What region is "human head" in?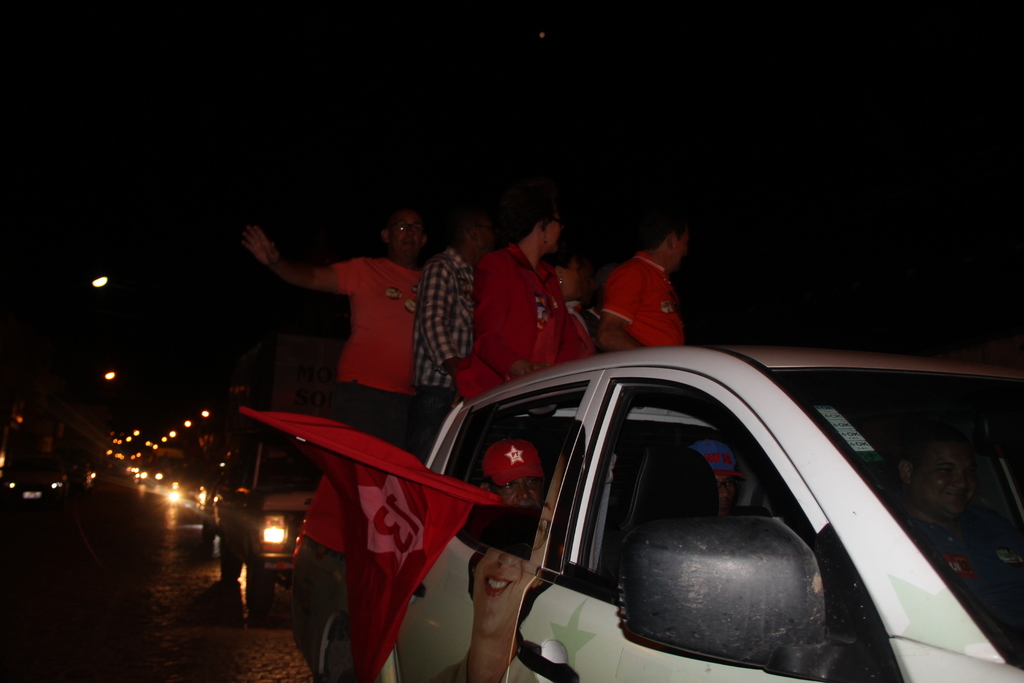
x1=452, y1=208, x2=497, y2=258.
